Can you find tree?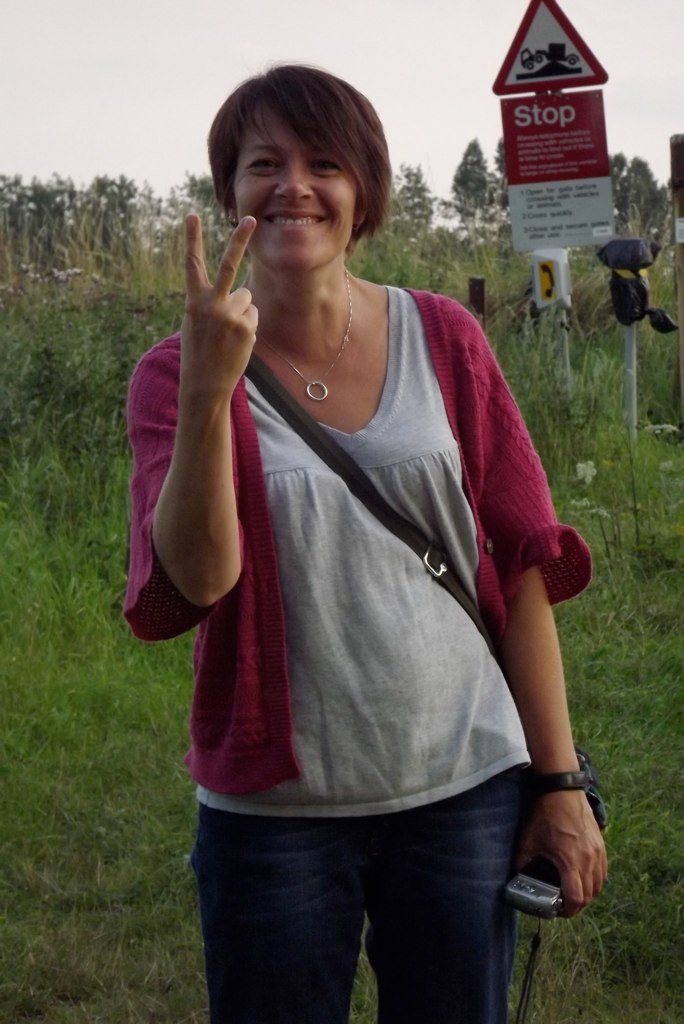
Yes, bounding box: locate(449, 141, 491, 237).
